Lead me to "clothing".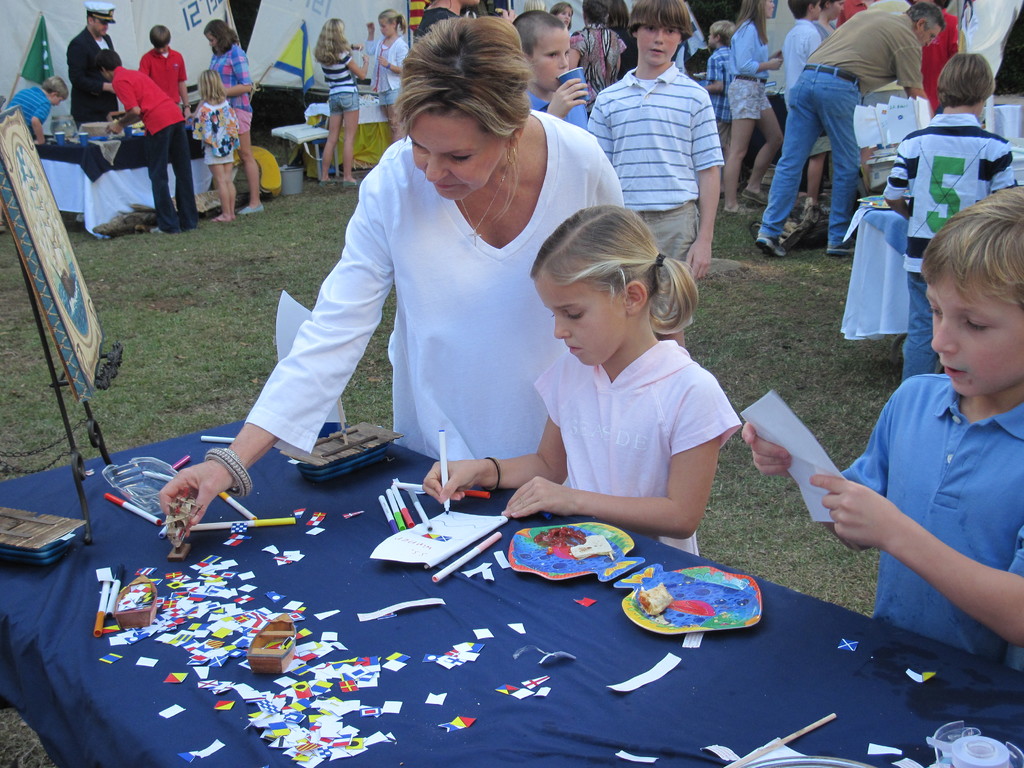
Lead to {"x1": 727, "y1": 19, "x2": 772, "y2": 120}.
